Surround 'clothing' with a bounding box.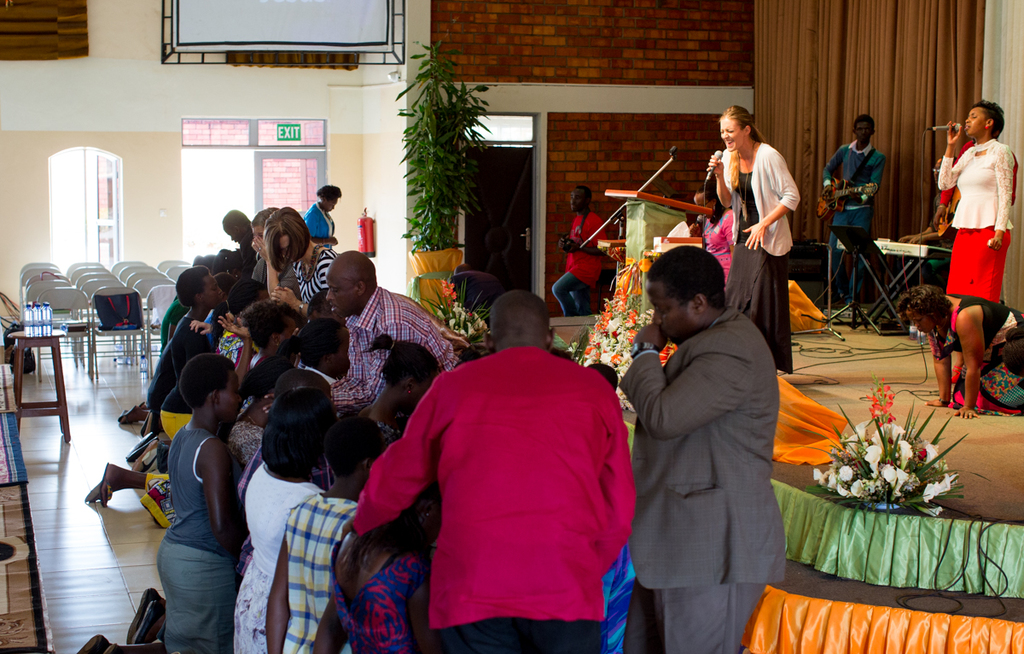
822:143:881:256.
